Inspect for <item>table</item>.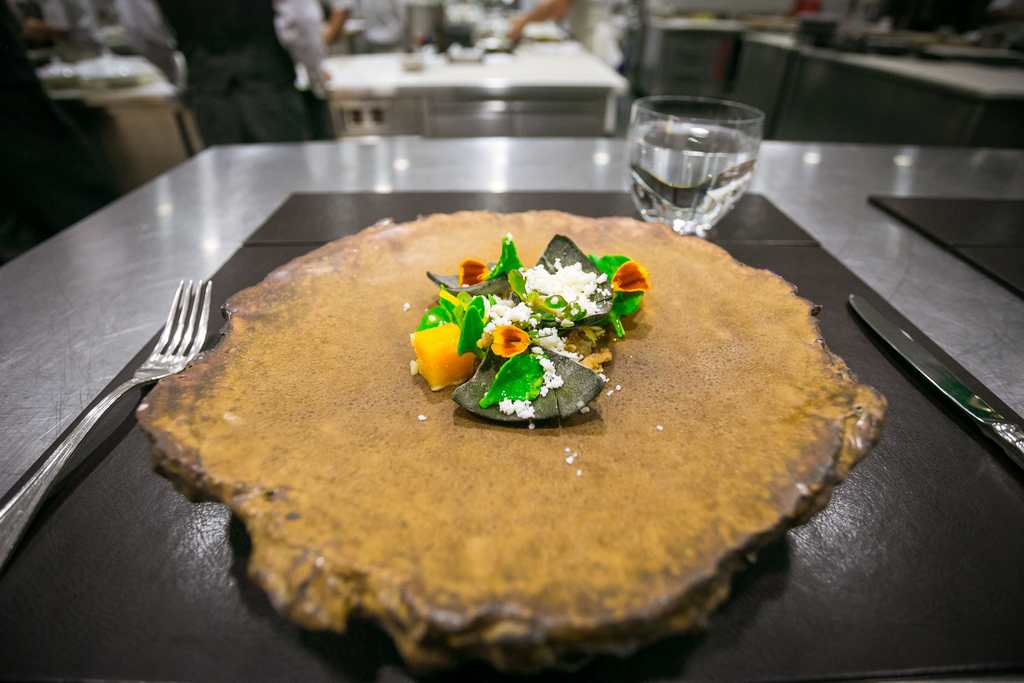
Inspection: <bbox>715, 17, 1023, 142</bbox>.
